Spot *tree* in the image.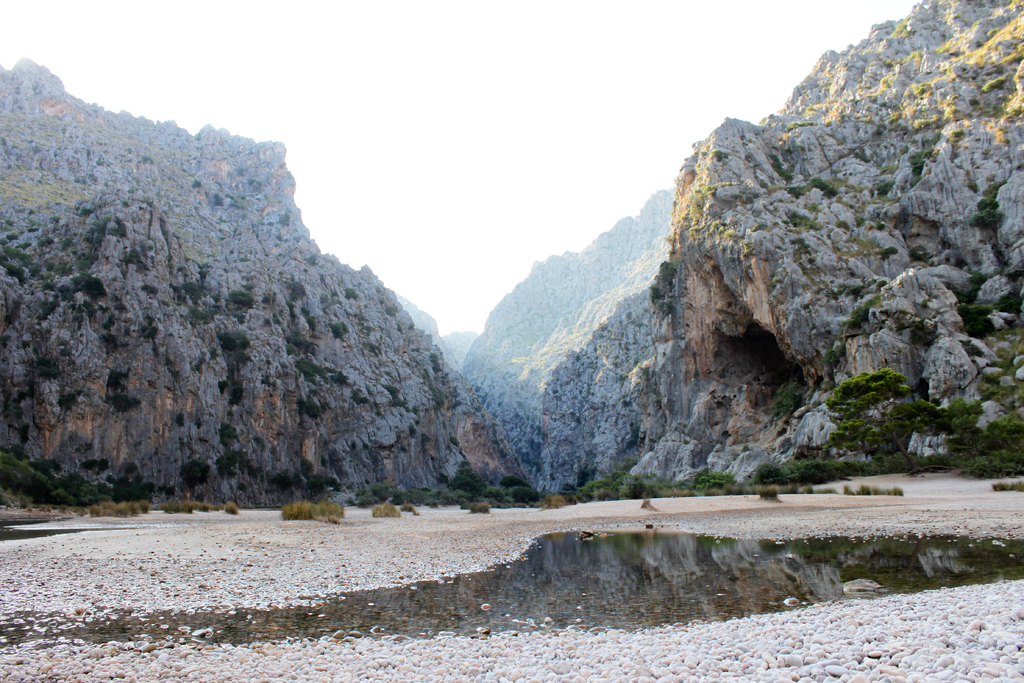
*tree* found at bbox=(825, 361, 985, 475).
